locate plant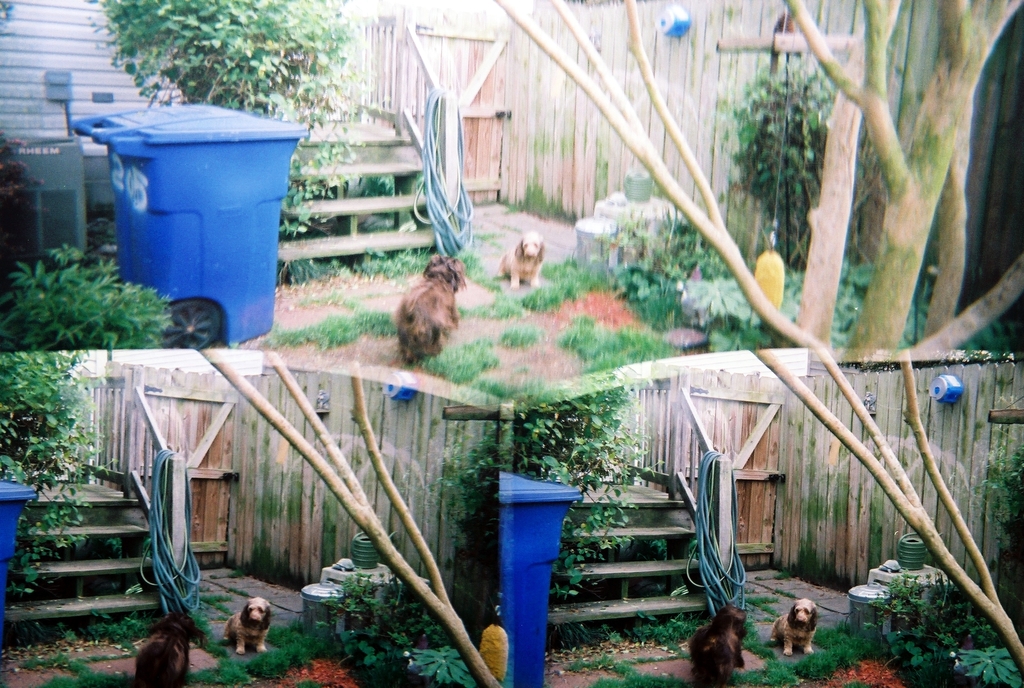
[545, 313, 705, 368]
